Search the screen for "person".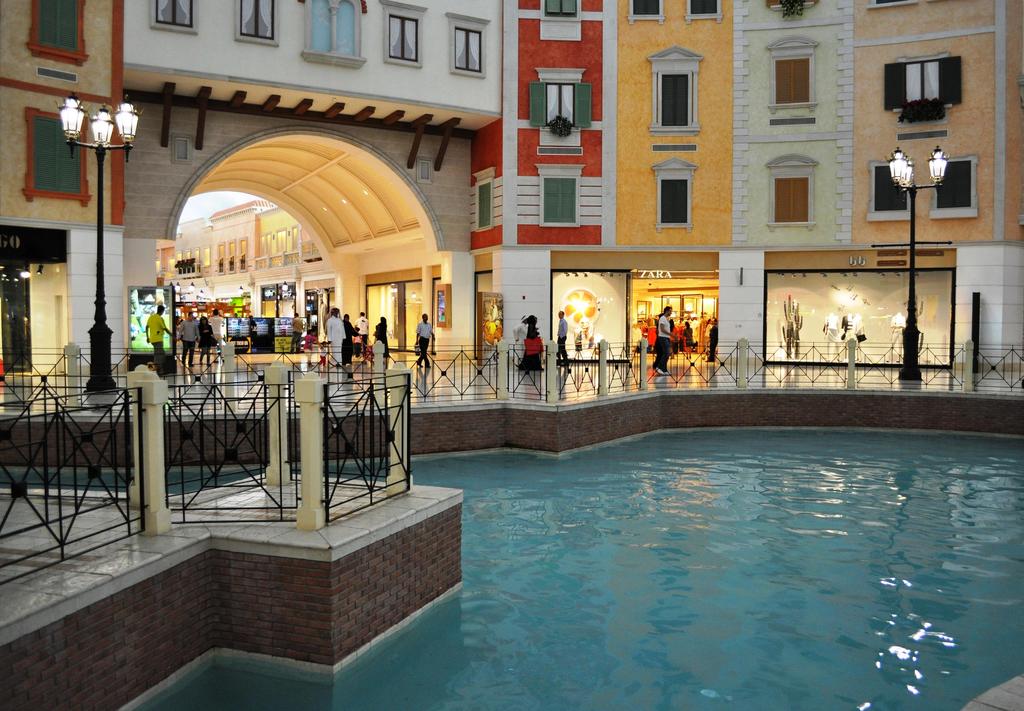
Found at [left=653, top=305, right=680, bottom=375].
